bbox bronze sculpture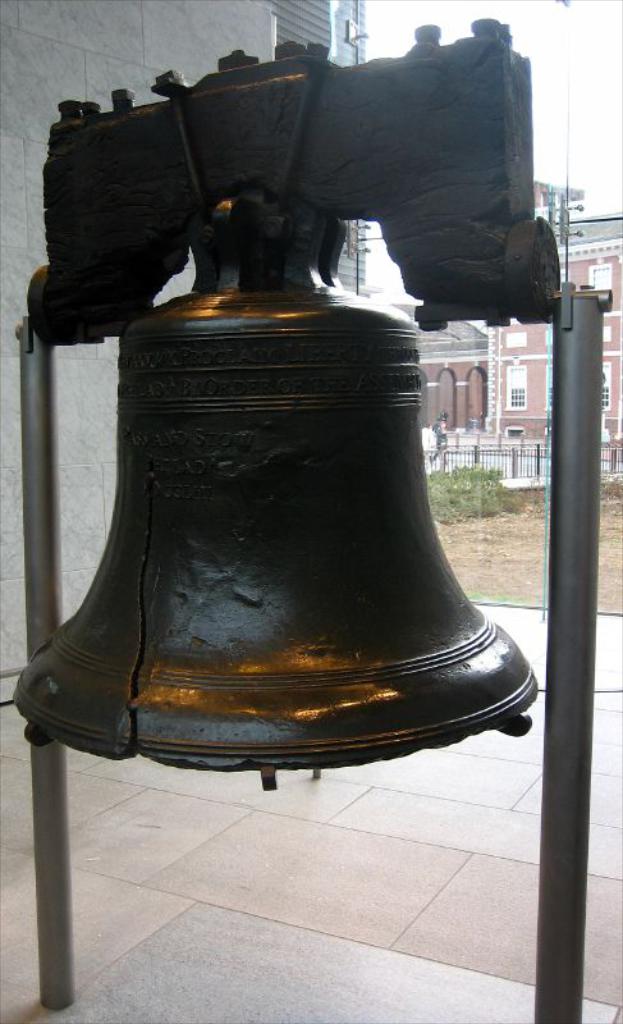
6:67:540:791
